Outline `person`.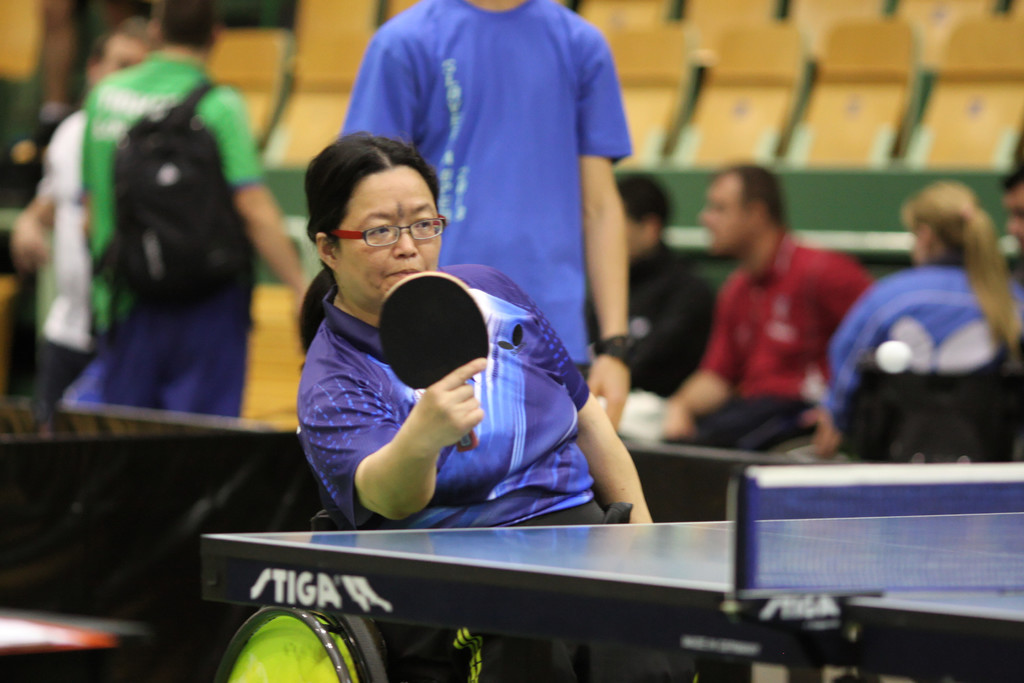
Outline: {"left": 6, "top": 15, "right": 154, "bottom": 436}.
